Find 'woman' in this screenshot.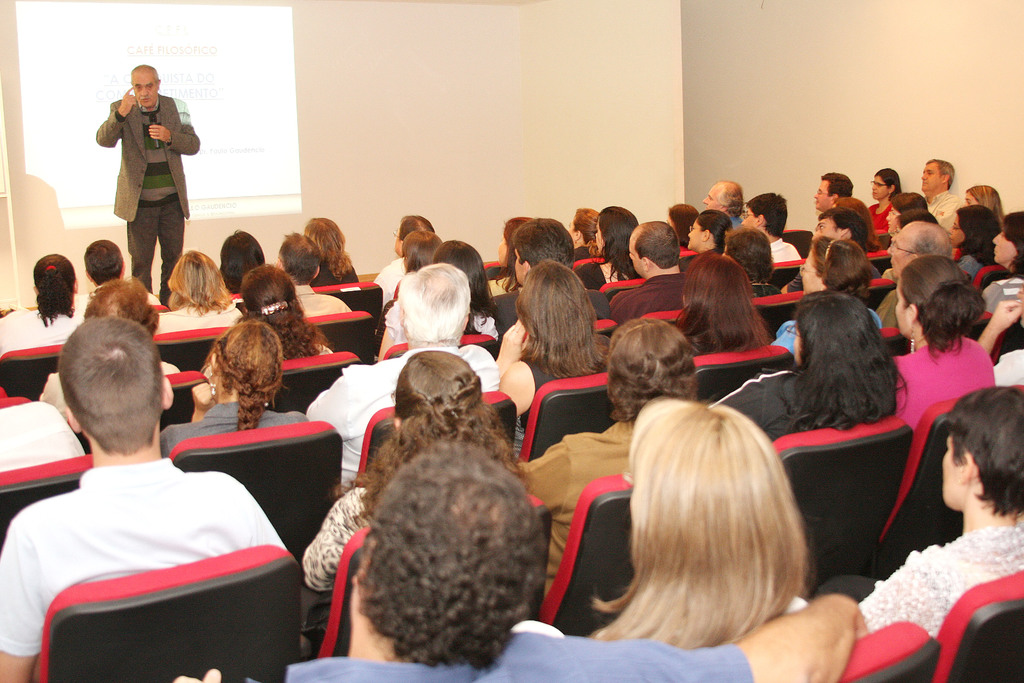
The bounding box for 'woman' is box=[565, 206, 597, 256].
